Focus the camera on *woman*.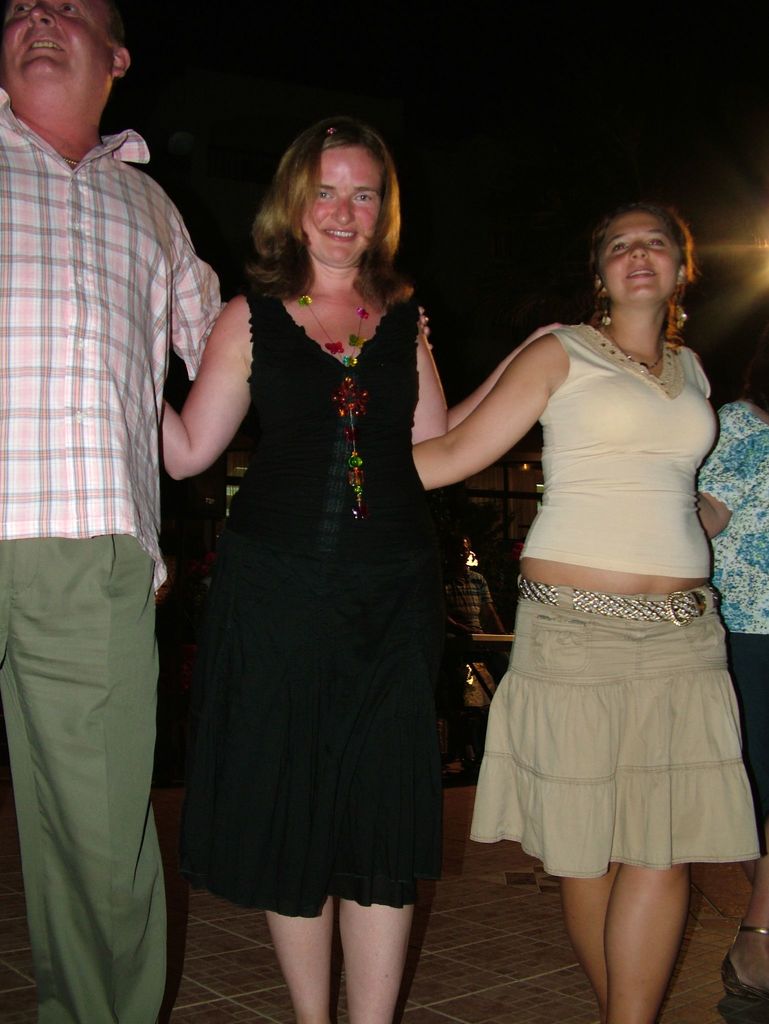
Focus region: bbox=[681, 294, 768, 1017].
